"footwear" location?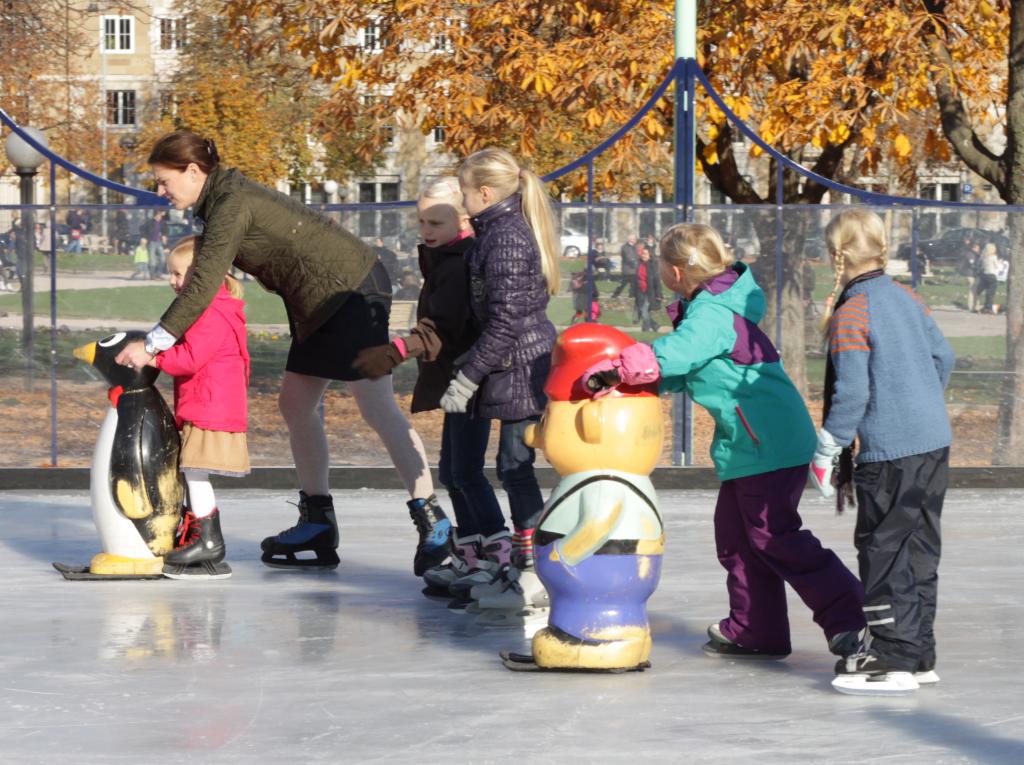
{"left": 701, "top": 622, "right": 791, "bottom": 656}
